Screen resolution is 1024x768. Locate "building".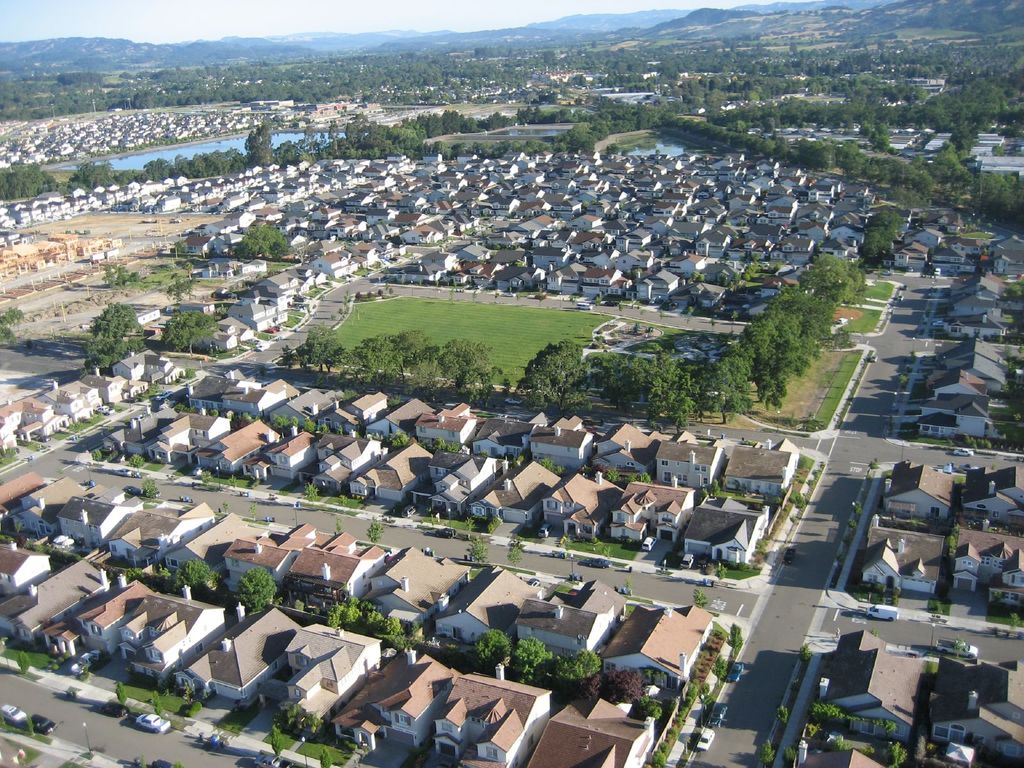
412:451:488:508.
